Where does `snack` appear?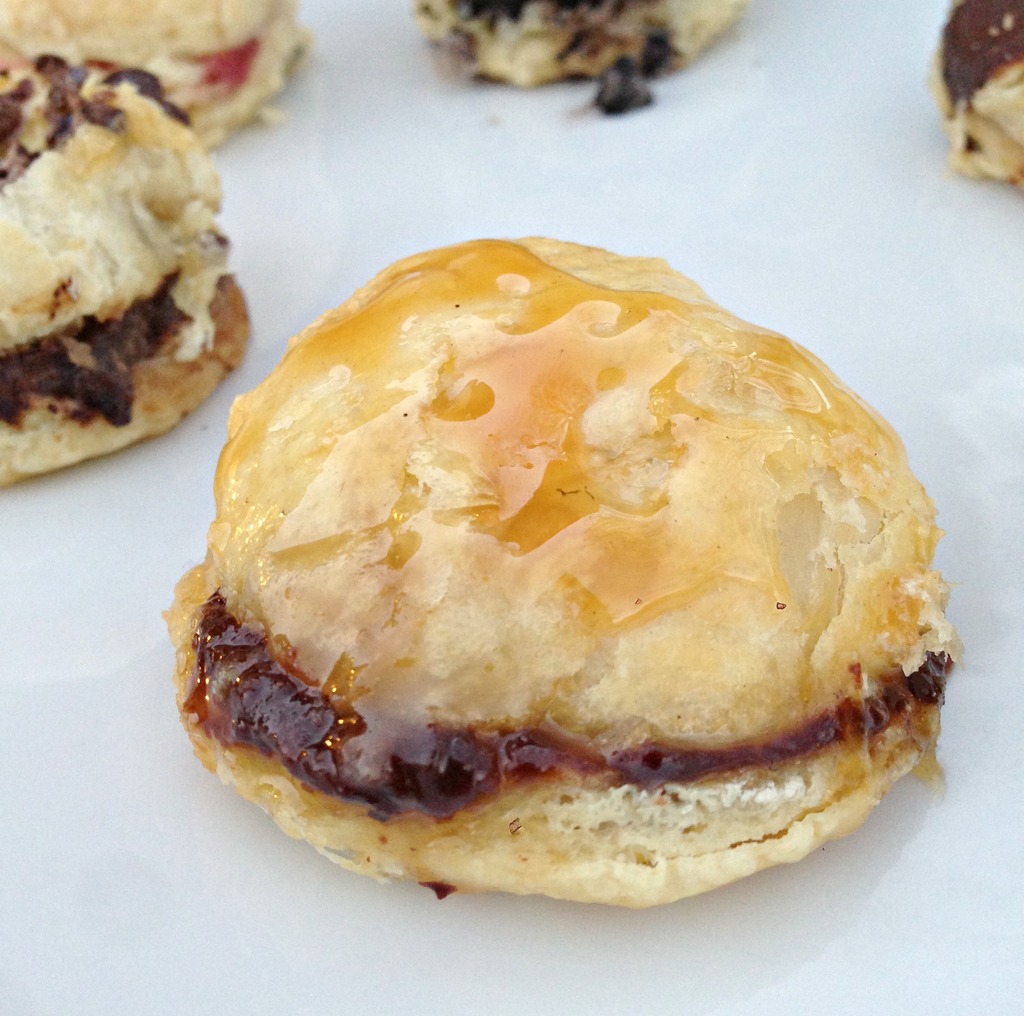
Appears at x1=156 y1=229 x2=968 y2=924.
